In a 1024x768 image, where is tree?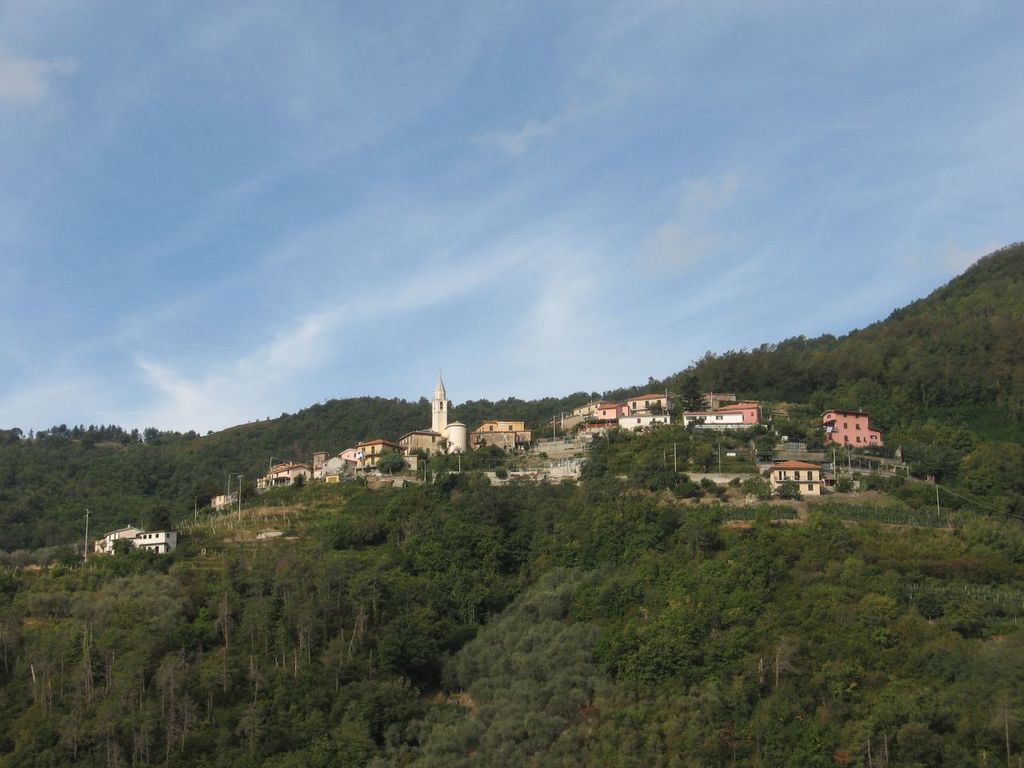
bbox(774, 479, 804, 499).
